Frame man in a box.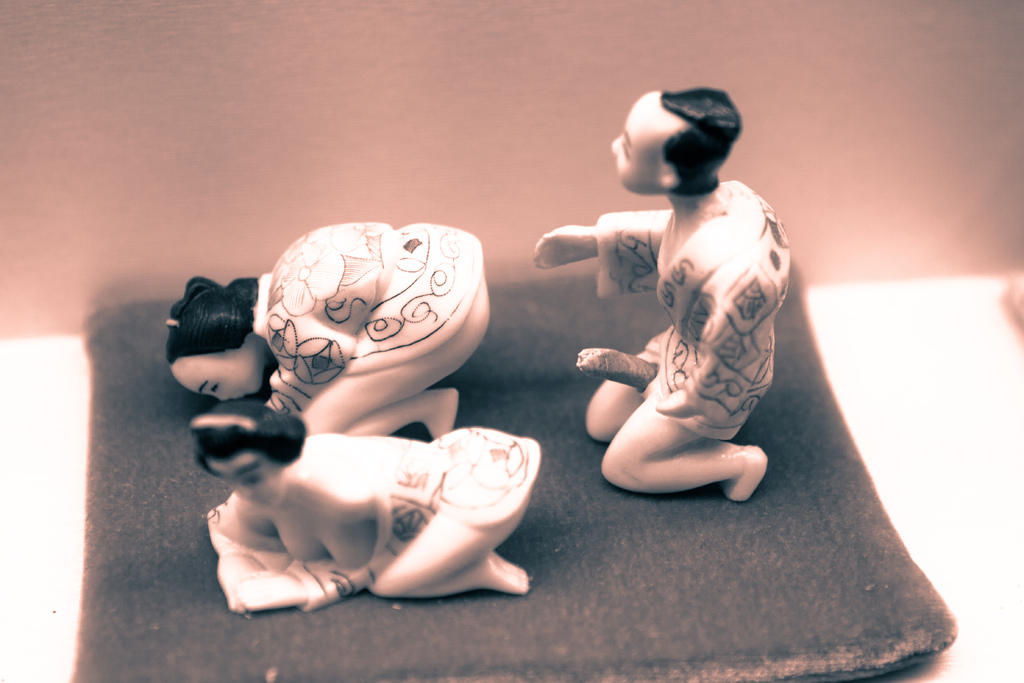
530:82:791:504.
